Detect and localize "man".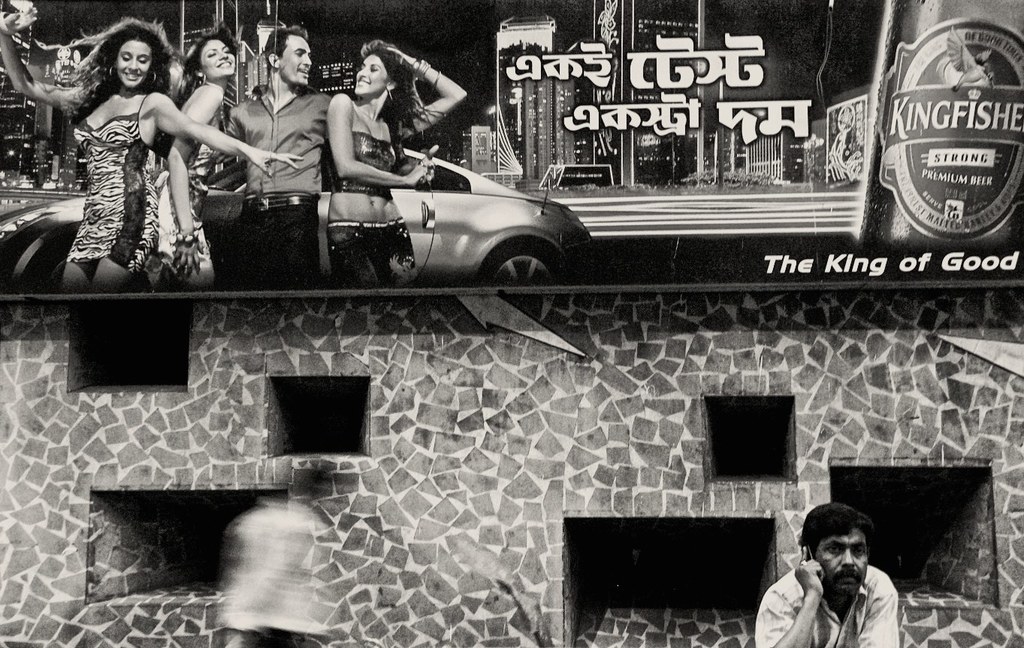
Localized at locate(213, 25, 335, 294).
